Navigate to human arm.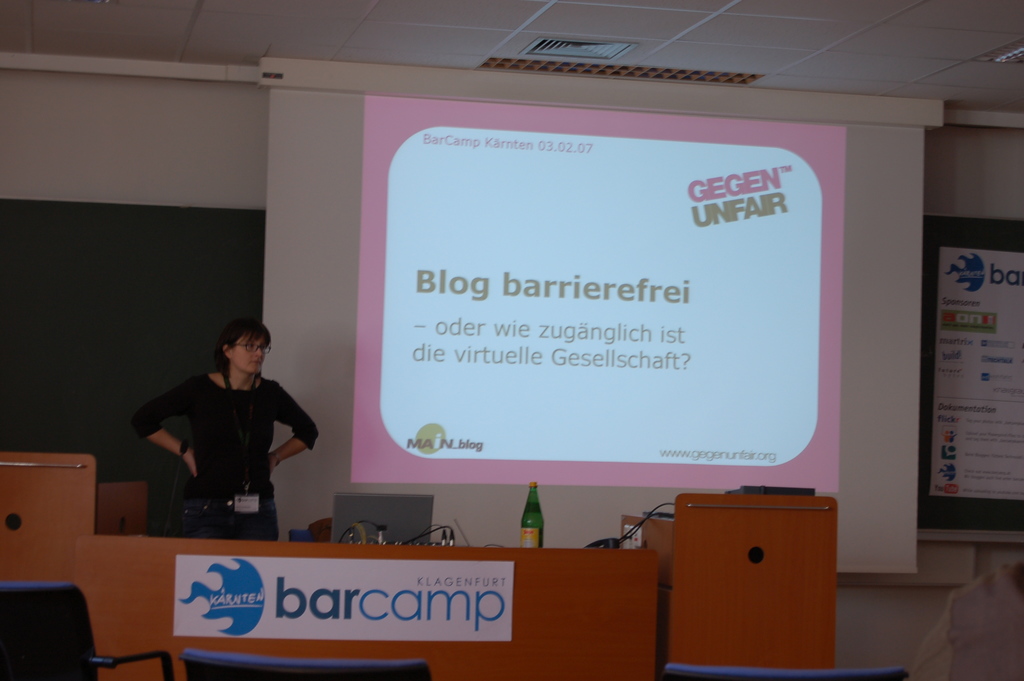
Navigation target: [134, 377, 199, 479].
